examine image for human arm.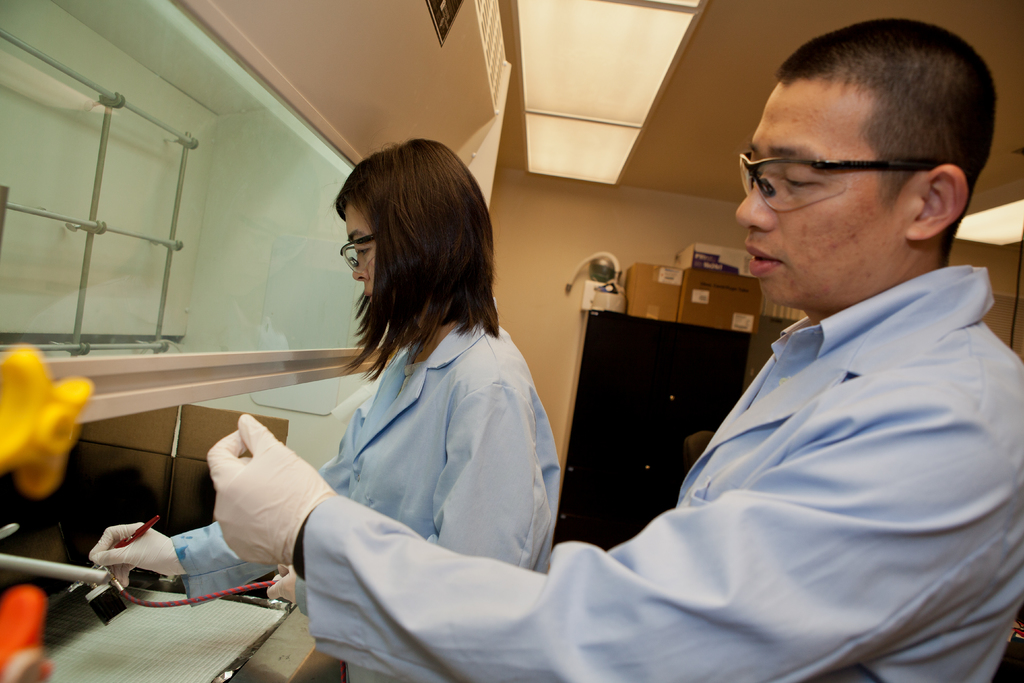
Examination result: l=205, t=368, r=1023, b=682.
